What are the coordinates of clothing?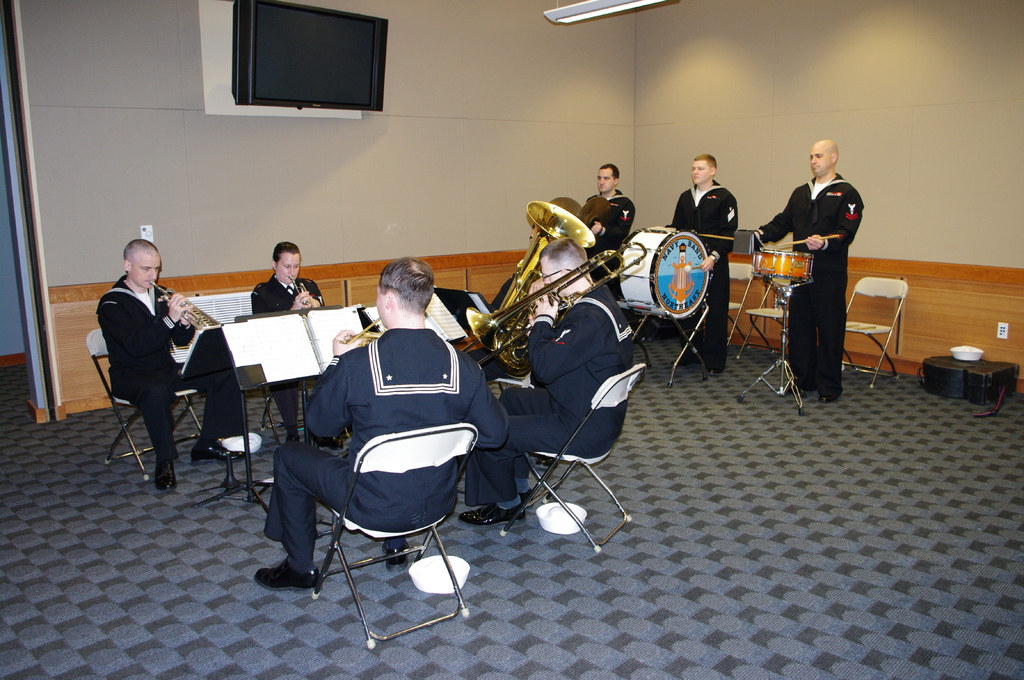
l=756, t=169, r=867, b=393.
